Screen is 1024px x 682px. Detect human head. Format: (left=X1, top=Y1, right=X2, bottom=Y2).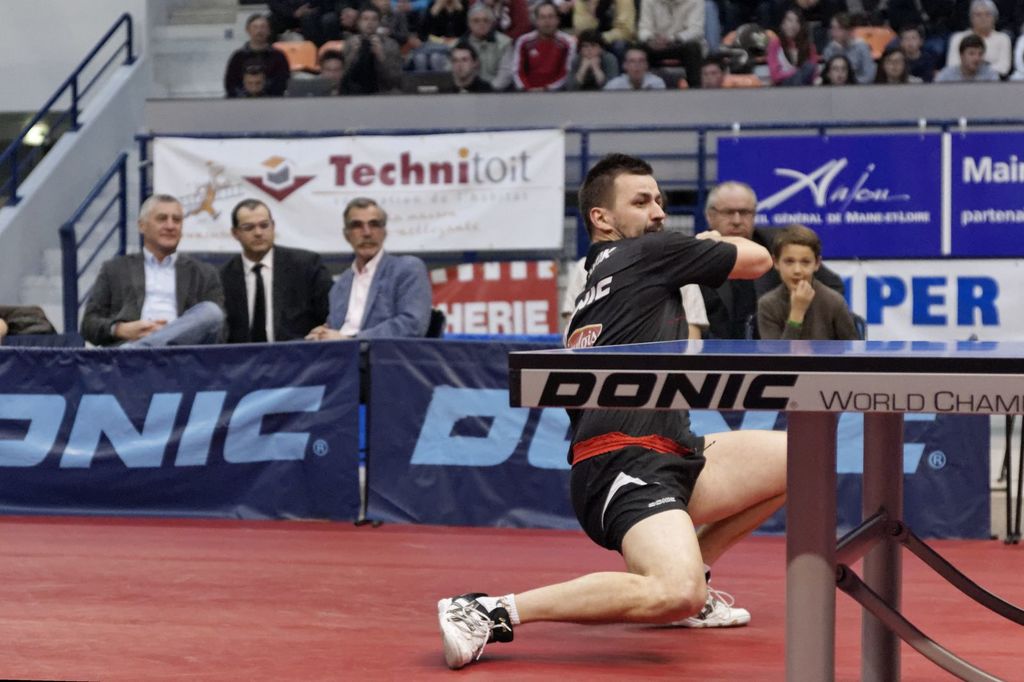
(left=232, top=196, right=275, bottom=254).
